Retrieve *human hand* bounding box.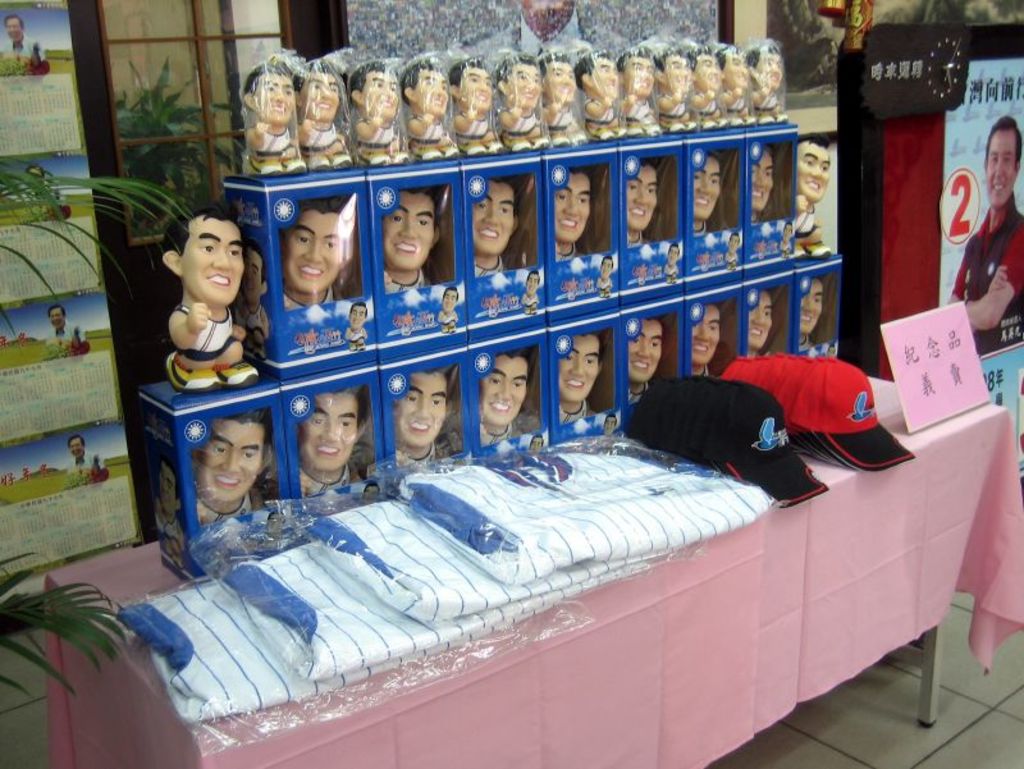
Bounding box: locate(547, 101, 562, 114).
